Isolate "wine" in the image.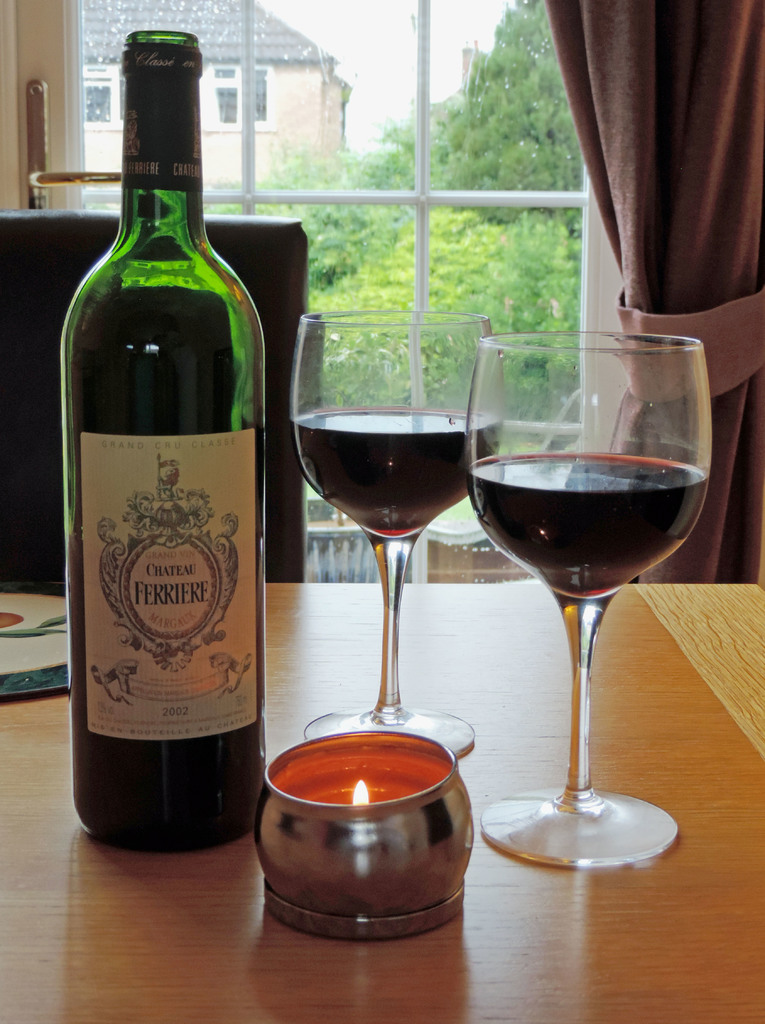
Isolated region: box(295, 402, 501, 533).
